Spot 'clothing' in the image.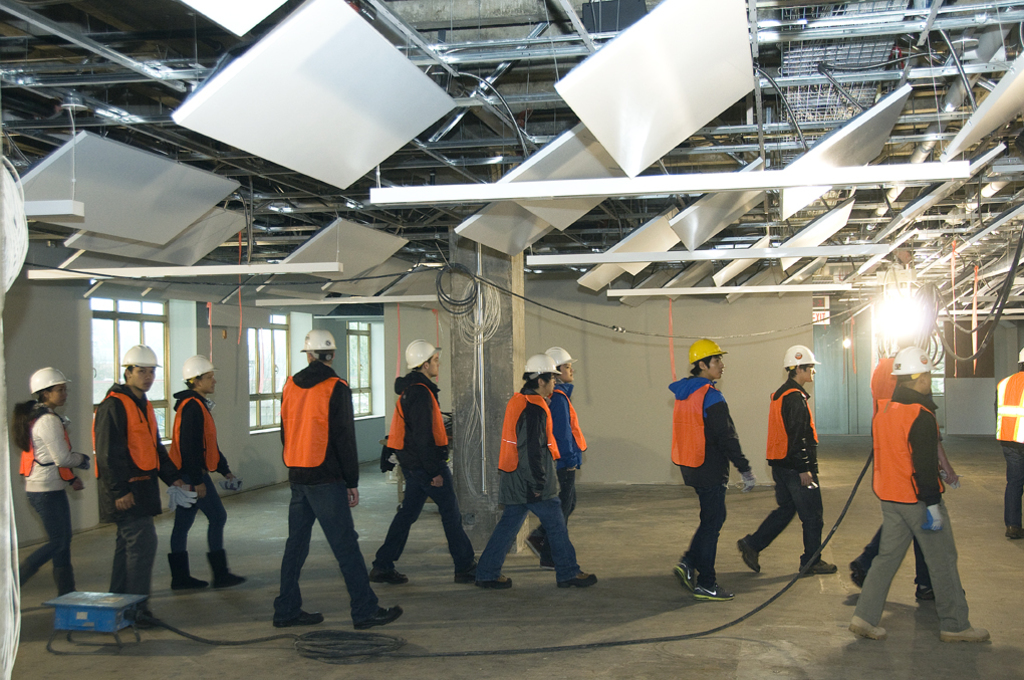
'clothing' found at [left=380, top=371, right=465, bottom=569].
